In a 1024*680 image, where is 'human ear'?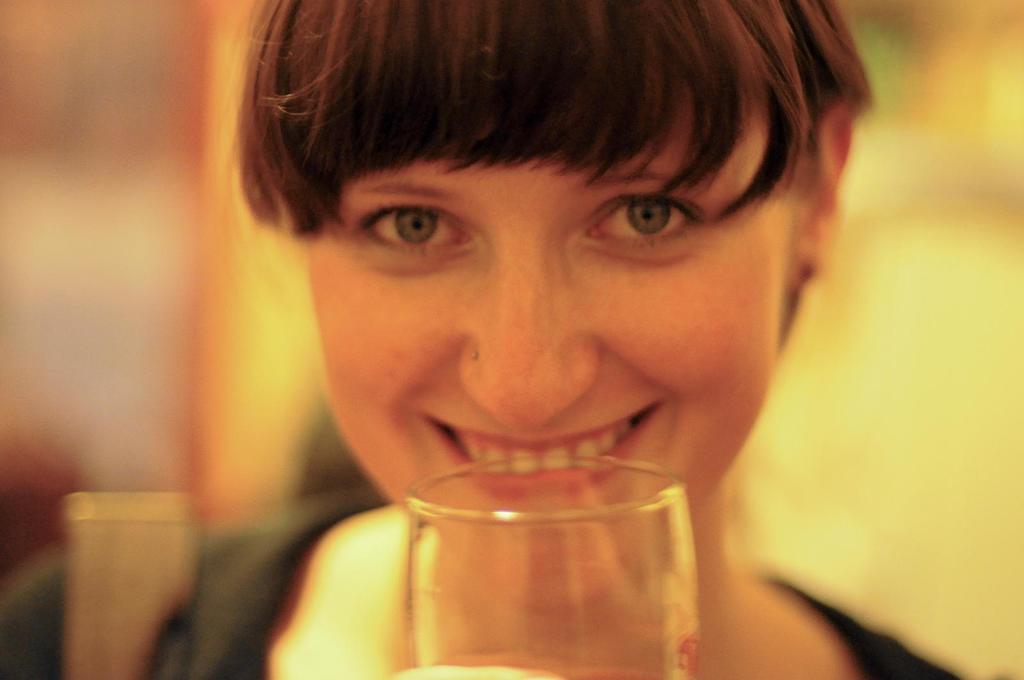
detection(806, 102, 858, 272).
